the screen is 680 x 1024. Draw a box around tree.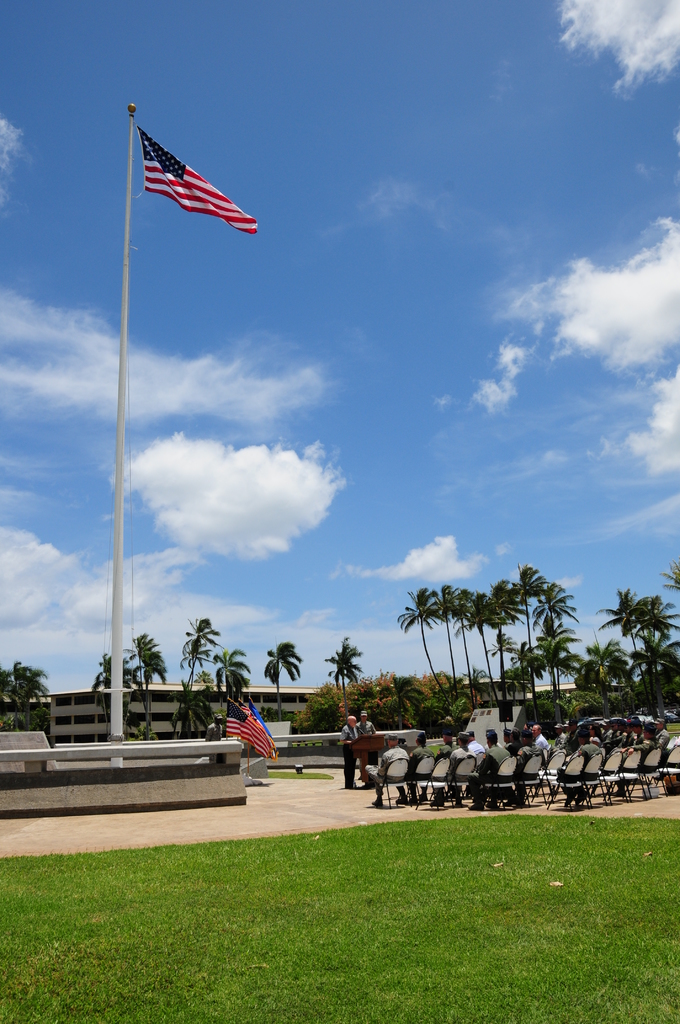
(209, 648, 252, 717).
